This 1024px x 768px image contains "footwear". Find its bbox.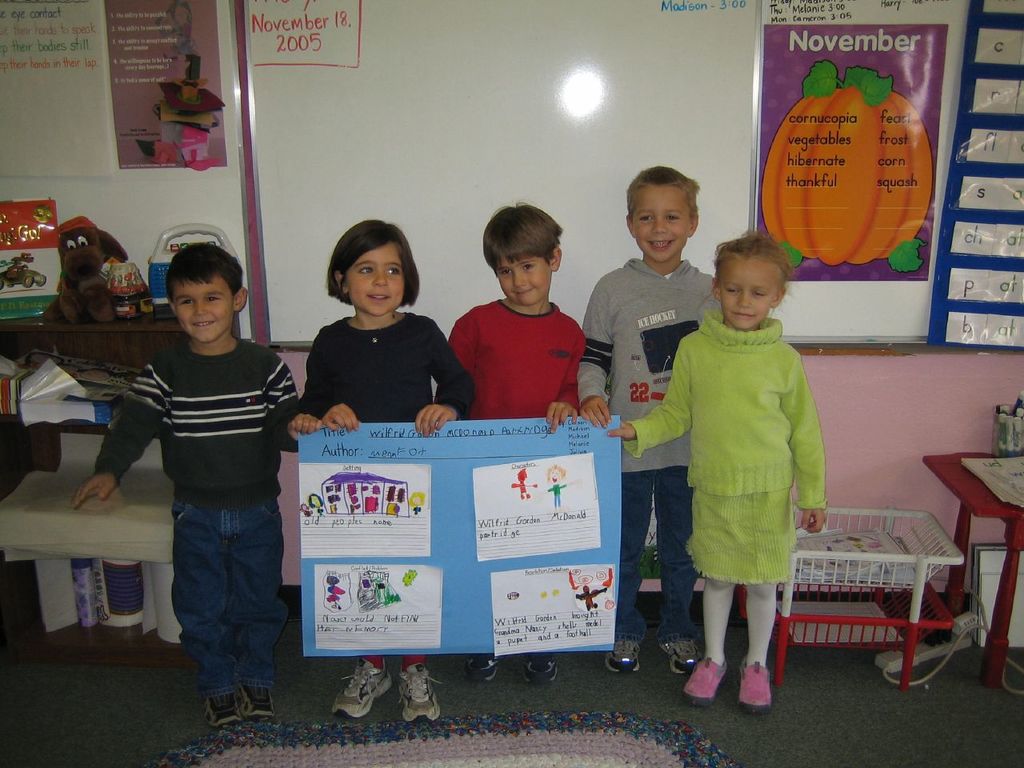
bbox(198, 683, 244, 731).
